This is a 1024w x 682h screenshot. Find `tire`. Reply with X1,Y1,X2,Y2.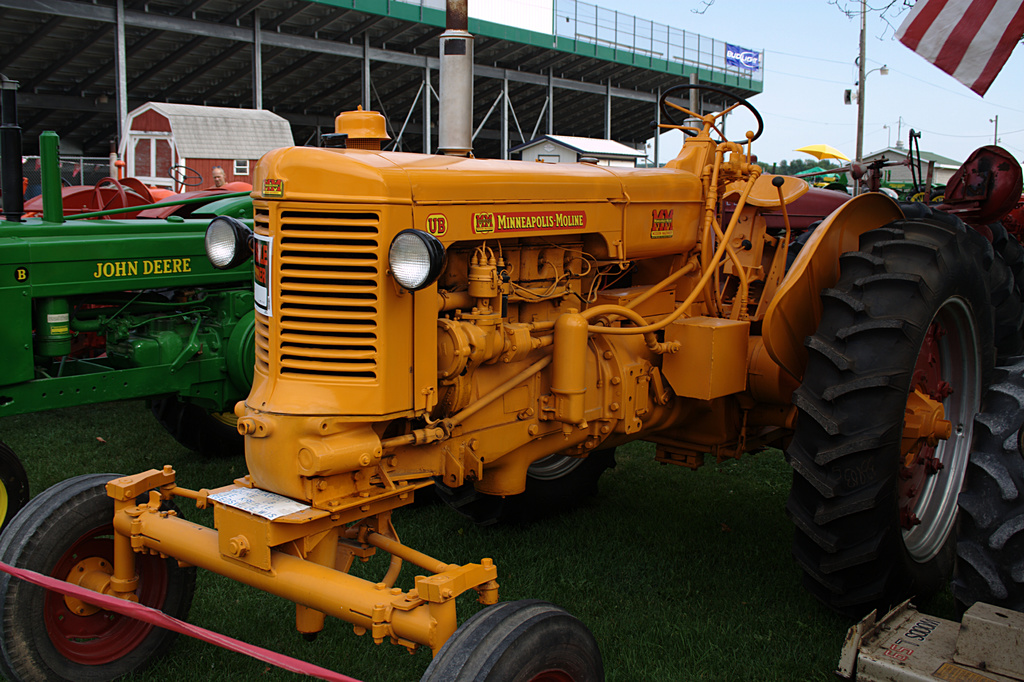
0,442,32,526.
